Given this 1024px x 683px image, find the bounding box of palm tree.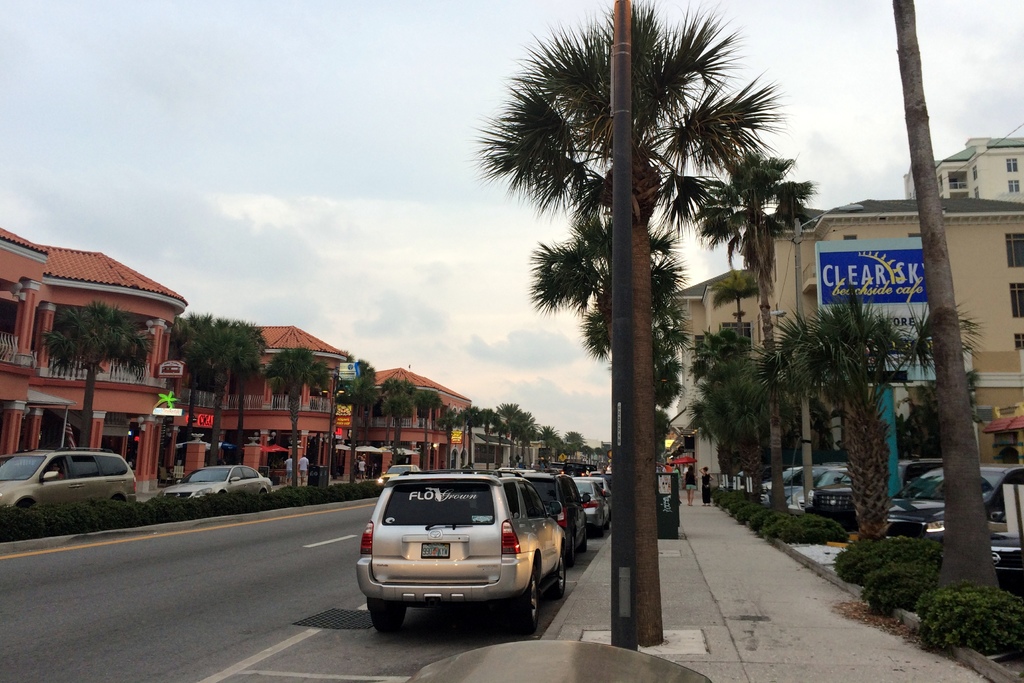
box=[335, 364, 383, 472].
